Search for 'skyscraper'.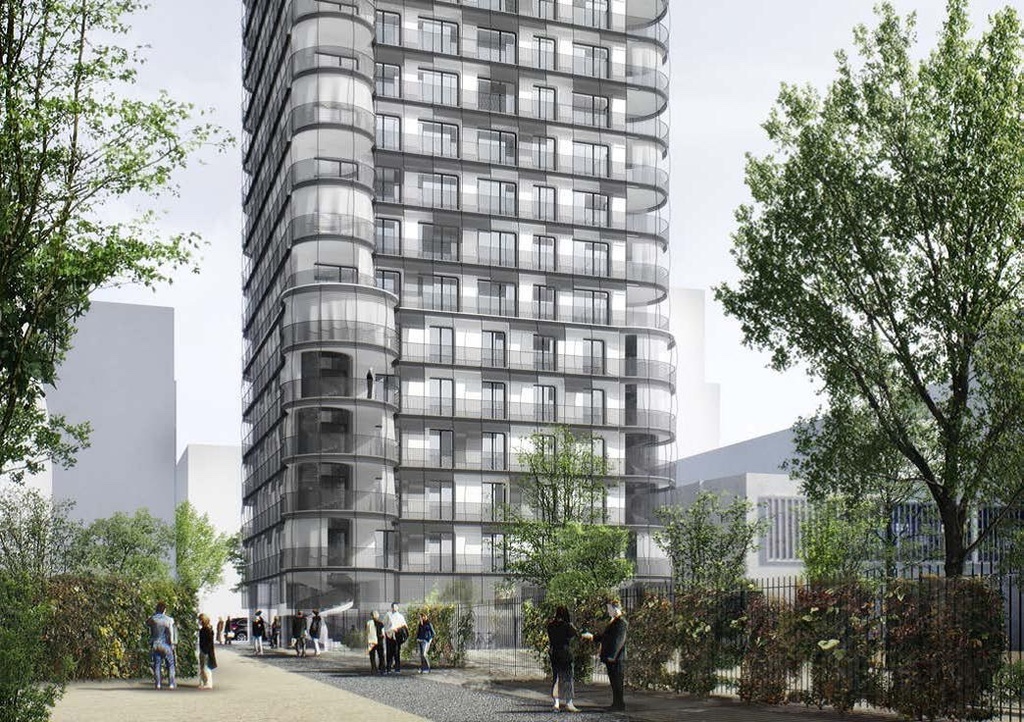
Found at {"x1": 232, "y1": 0, "x2": 674, "y2": 653}.
